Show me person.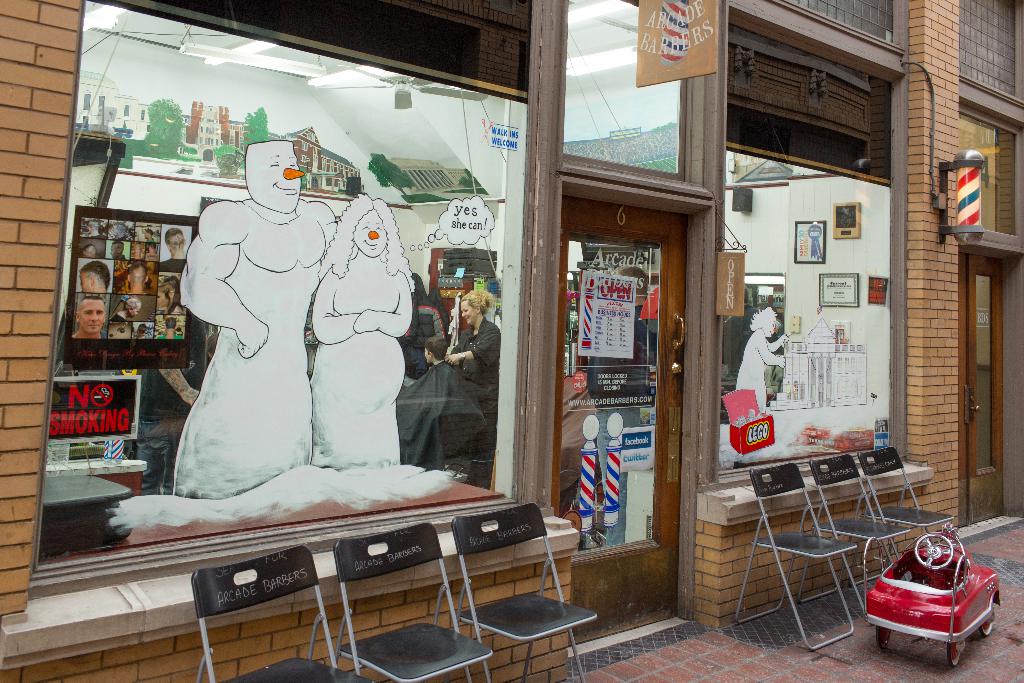
person is here: (left=156, top=276, right=181, bottom=312).
